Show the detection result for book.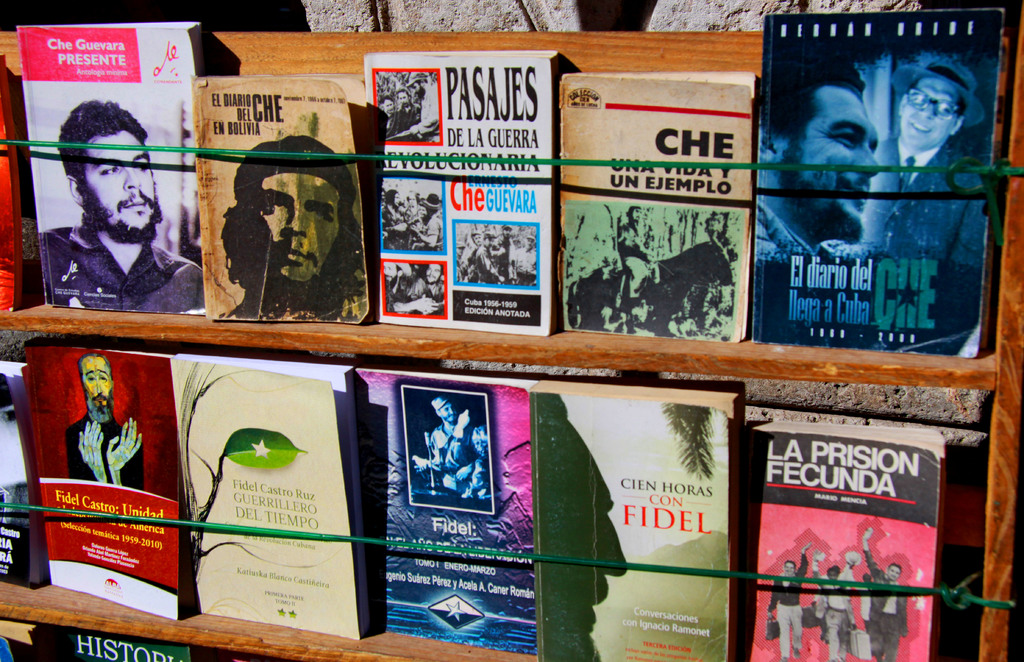
Rect(181, 354, 366, 636).
